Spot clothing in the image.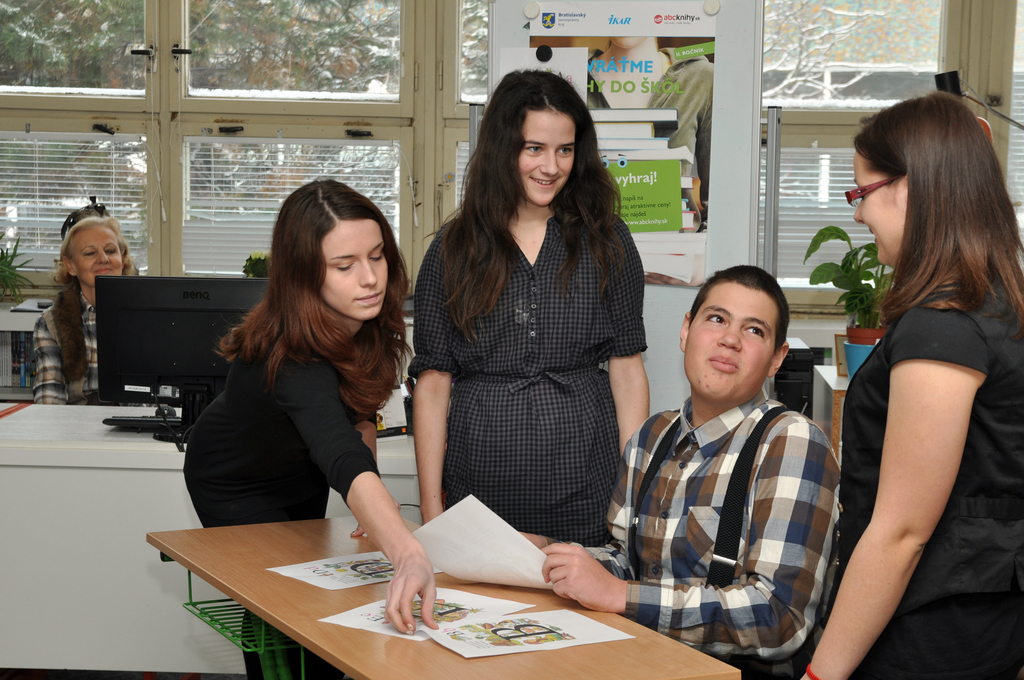
clothing found at left=843, top=259, right=1023, bottom=679.
